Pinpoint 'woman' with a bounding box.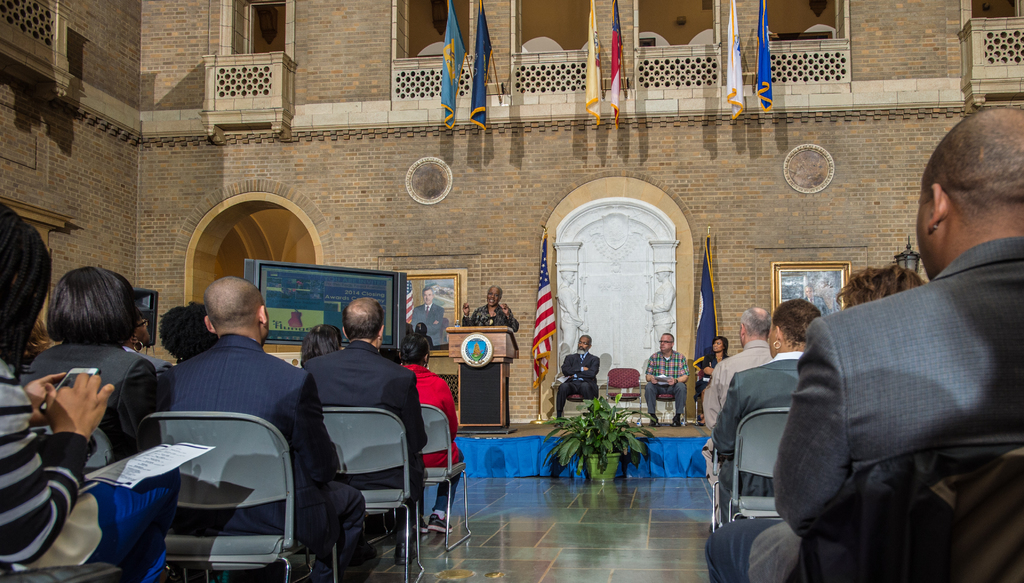
26,267,156,441.
